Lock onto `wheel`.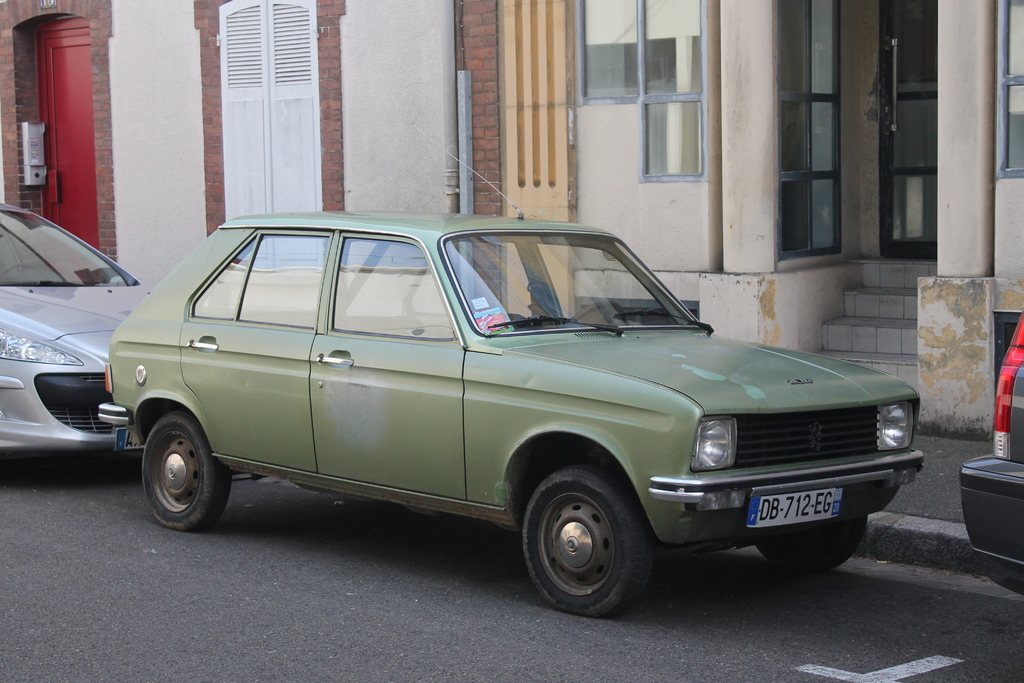
Locked: bbox=(522, 462, 657, 622).
